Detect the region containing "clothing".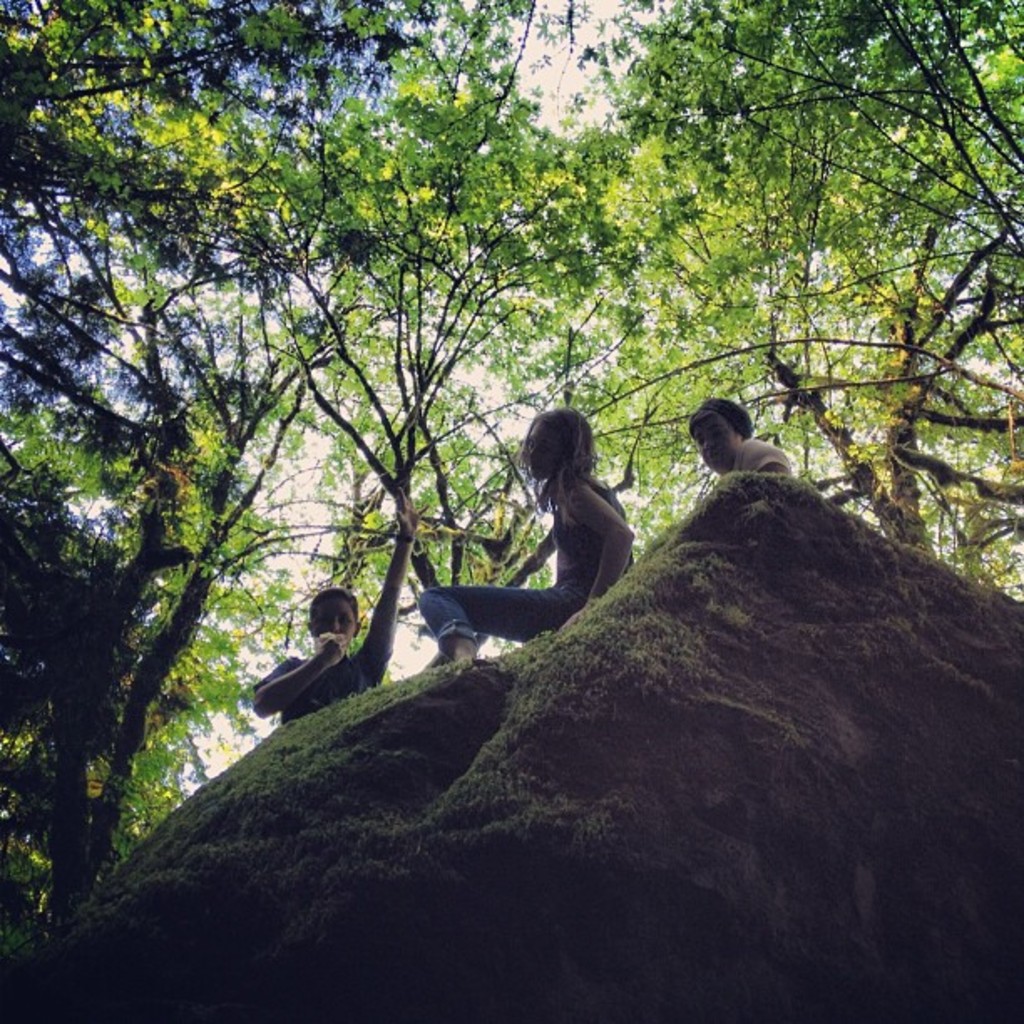
rect(413, 470, 636, 661).
